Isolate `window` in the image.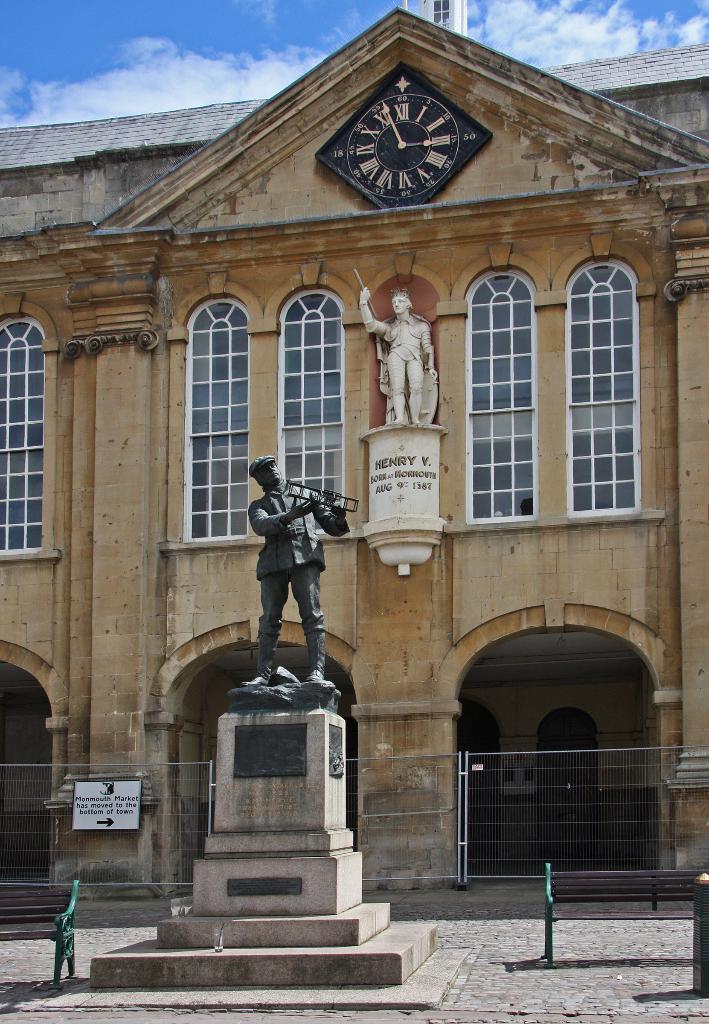
Isolated region: box=[190, 295, 262, 540].
